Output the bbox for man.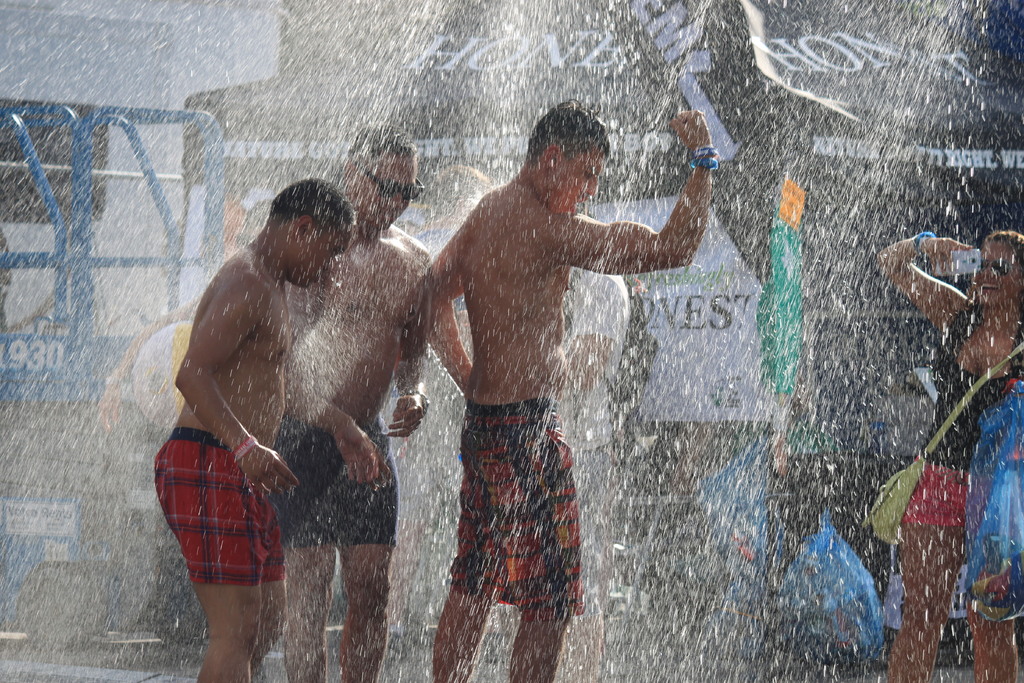
box=[416, 104, 701, 625].
